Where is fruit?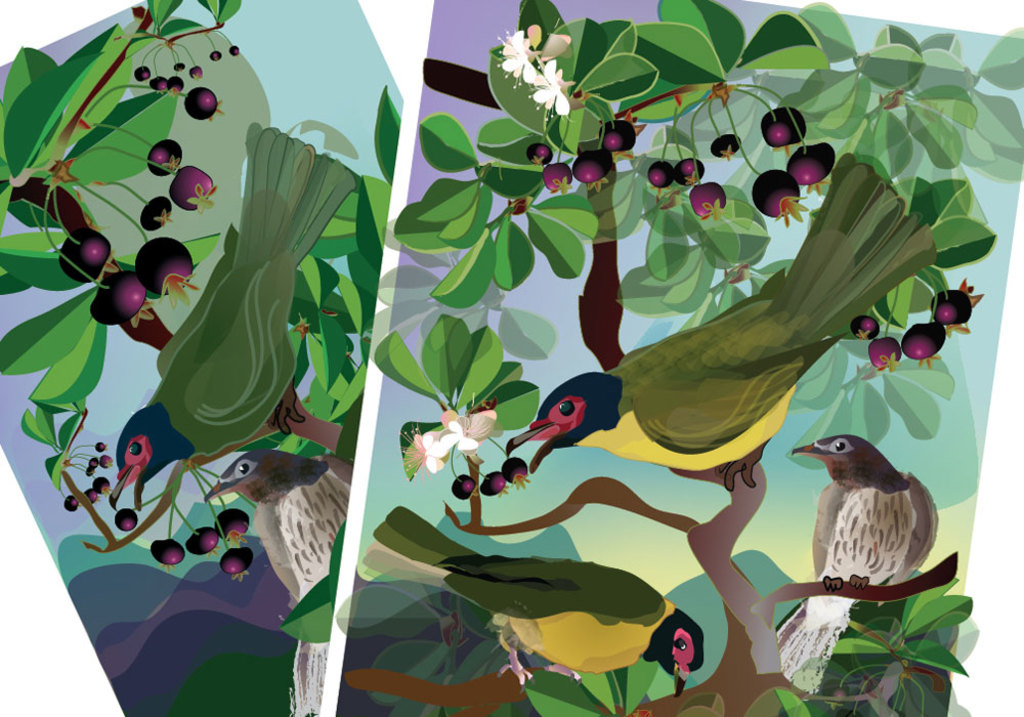
region(184, 529, 216, 547).
